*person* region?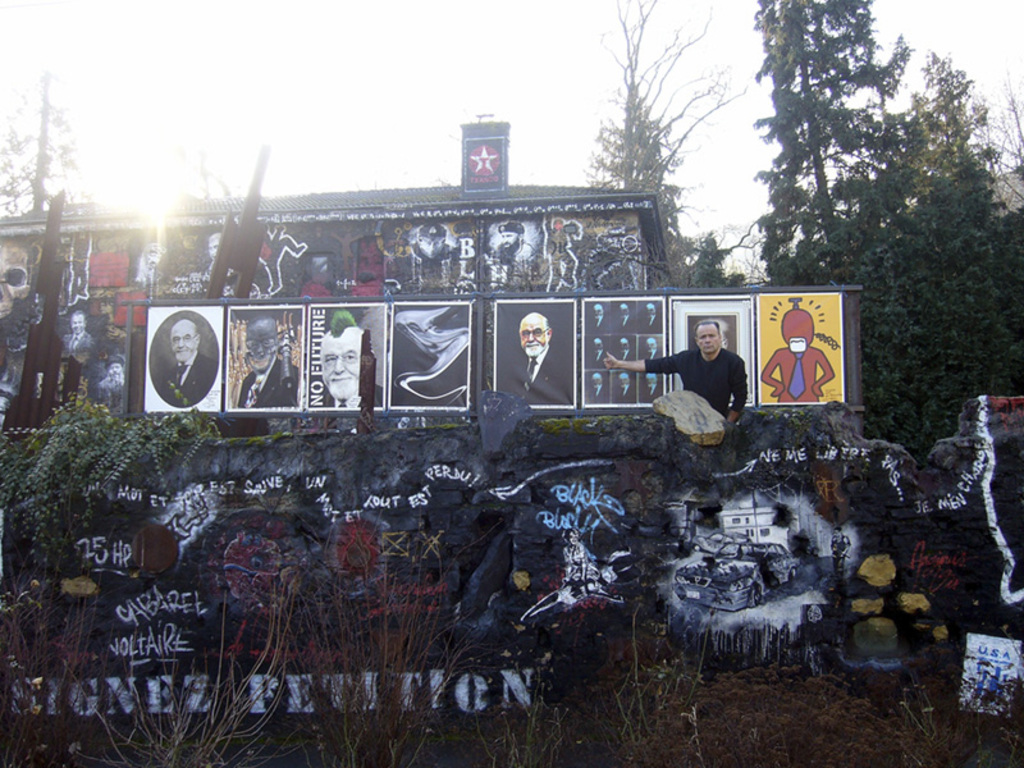
[635,303,662,333]
